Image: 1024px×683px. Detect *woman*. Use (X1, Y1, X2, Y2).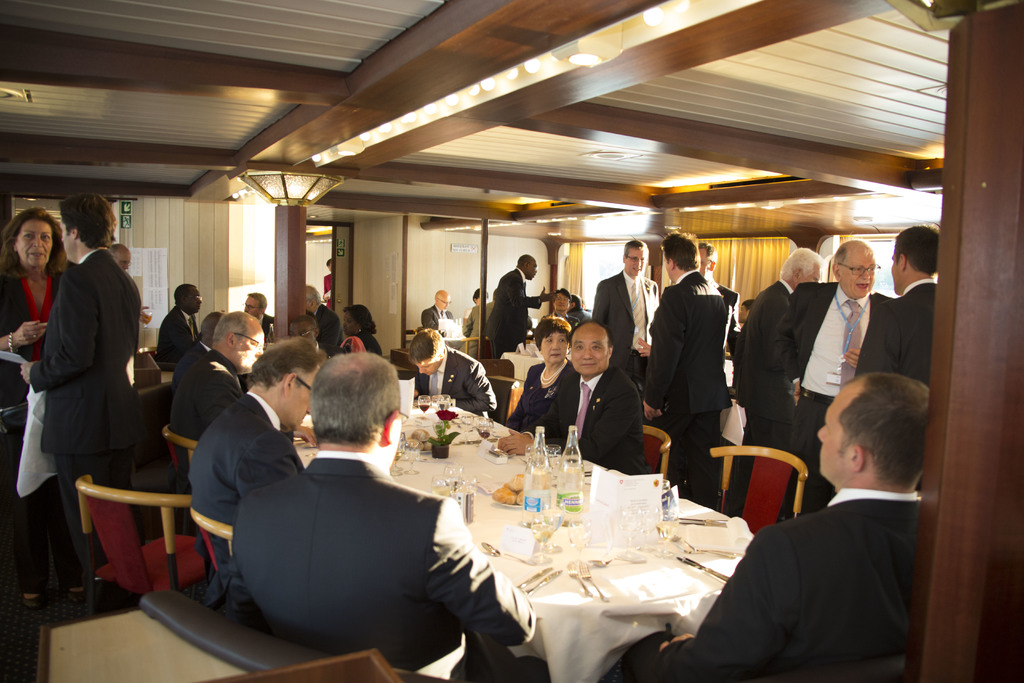
(504, 316, 576, 425).
